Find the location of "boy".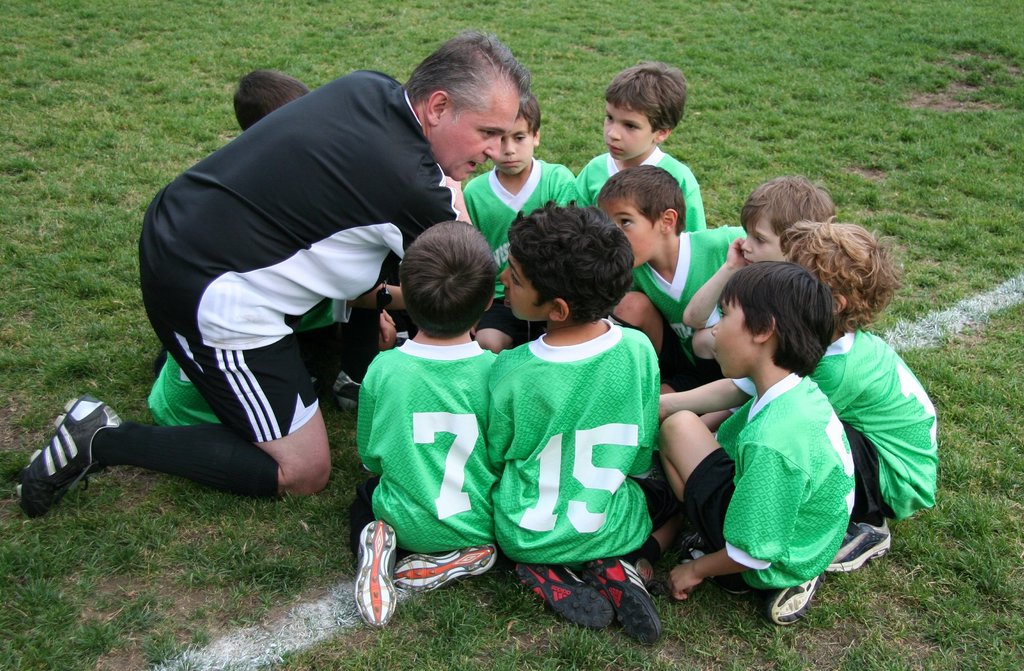
Location: [left=781, top=220, right=936, bottom=568].
